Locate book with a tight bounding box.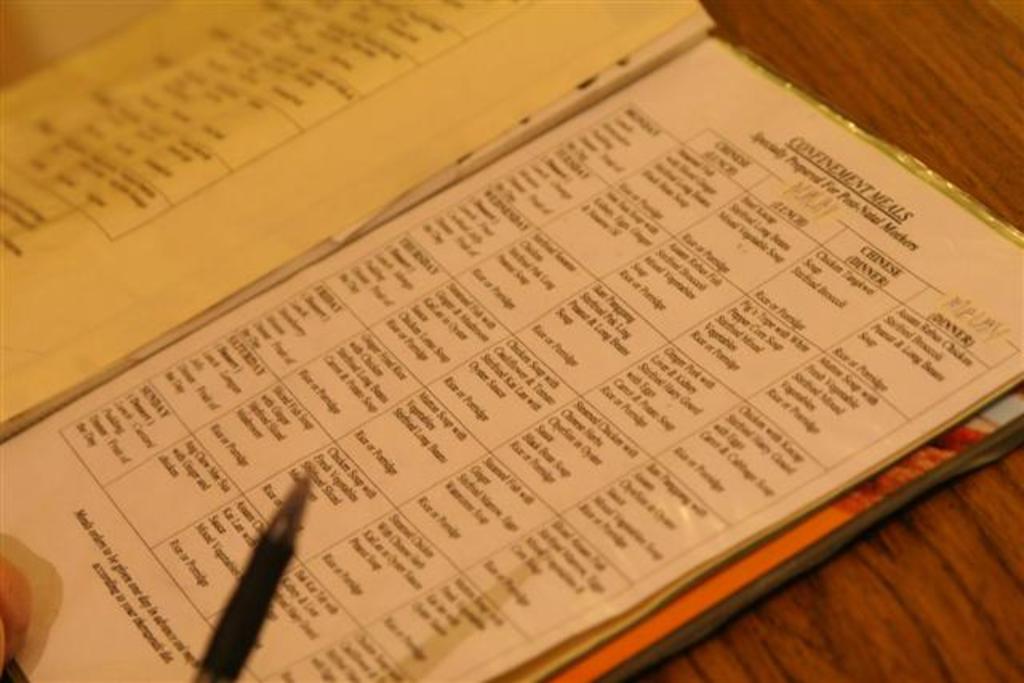
pyautogui.locateOnScreen(0, 18, 955, 670).
